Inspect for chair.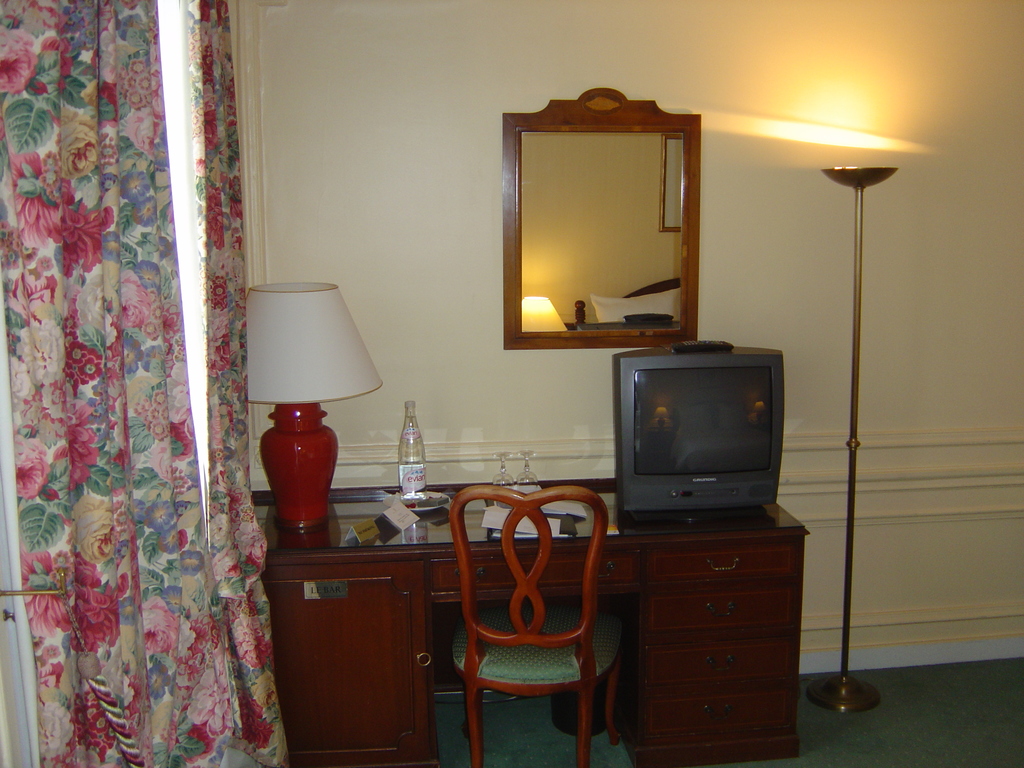
Inspection: 447,472,631,760.
